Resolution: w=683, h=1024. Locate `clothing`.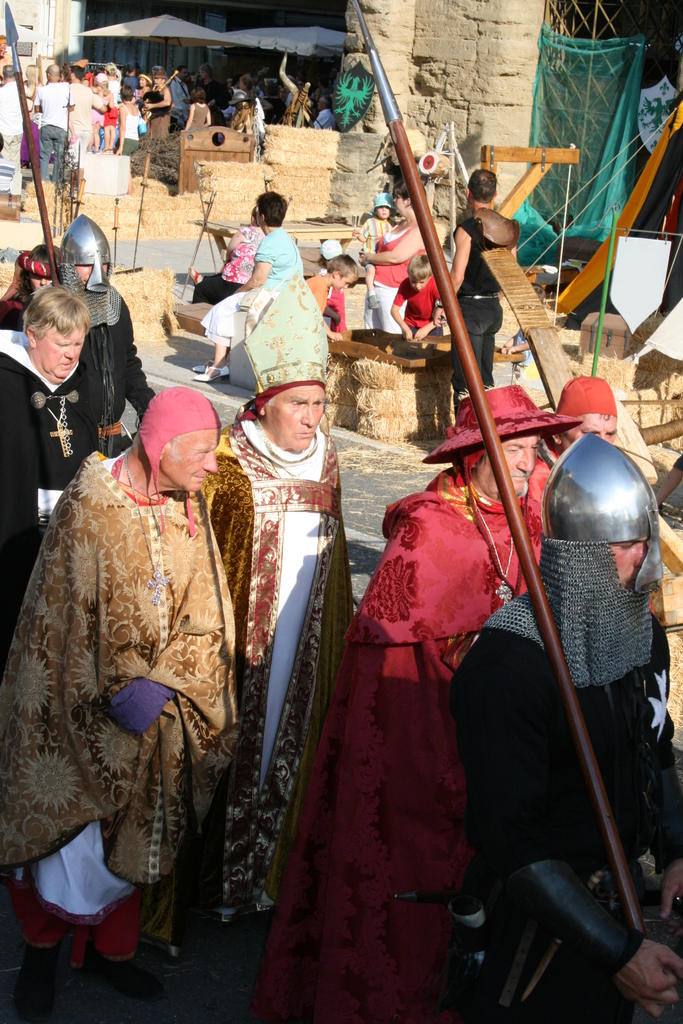
308:106:333:129.
